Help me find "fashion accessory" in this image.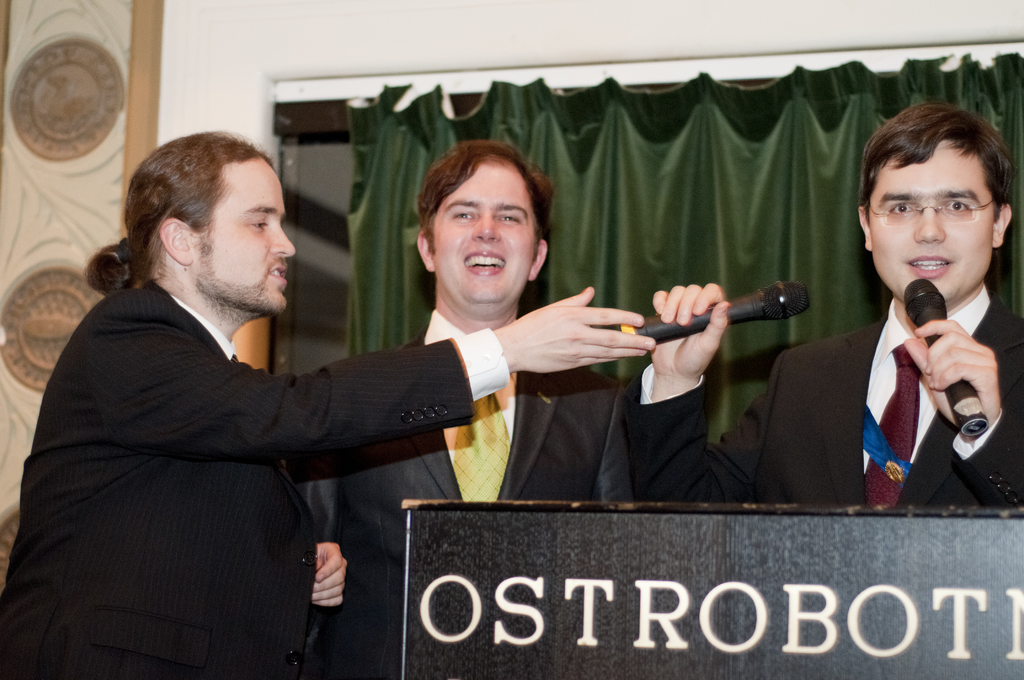
Found it: crop(861, 343, 922, 511).
